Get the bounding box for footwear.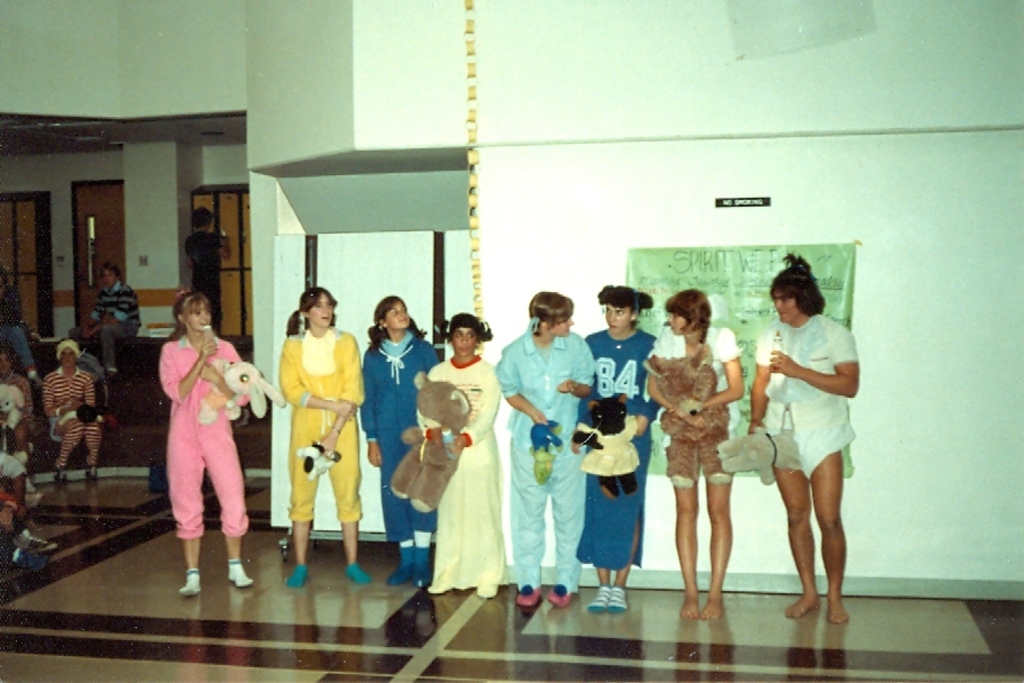
BBox(344, 559, 367, 585).
